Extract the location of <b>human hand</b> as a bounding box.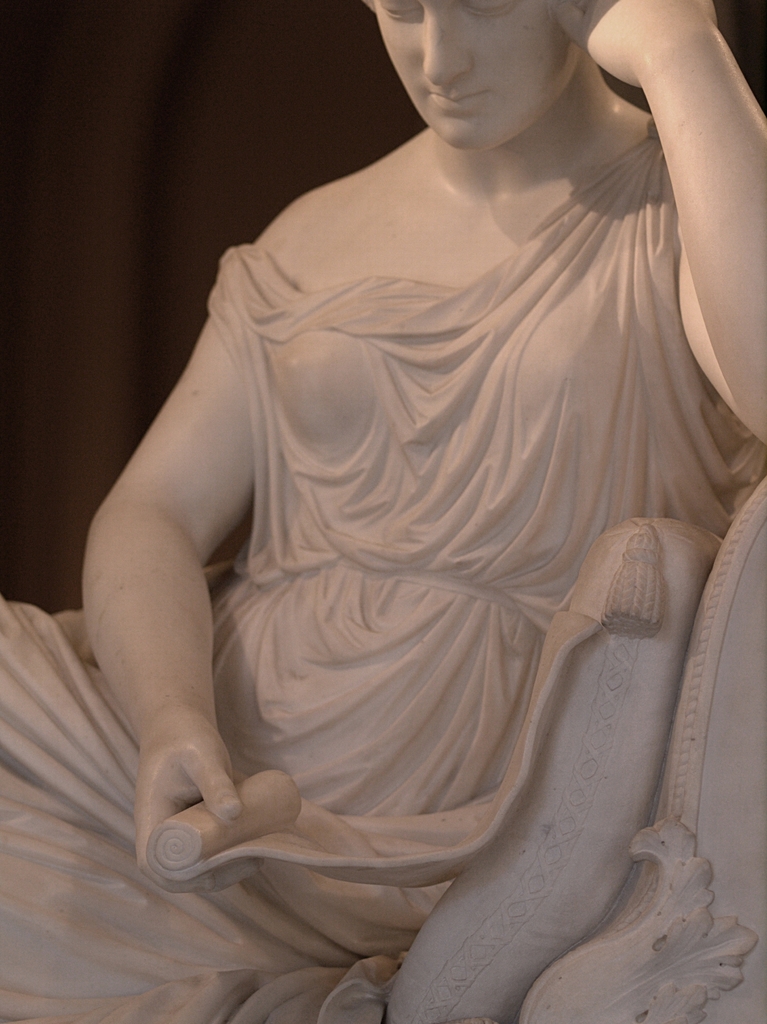
l=129, t=715, r=269, b=895.
